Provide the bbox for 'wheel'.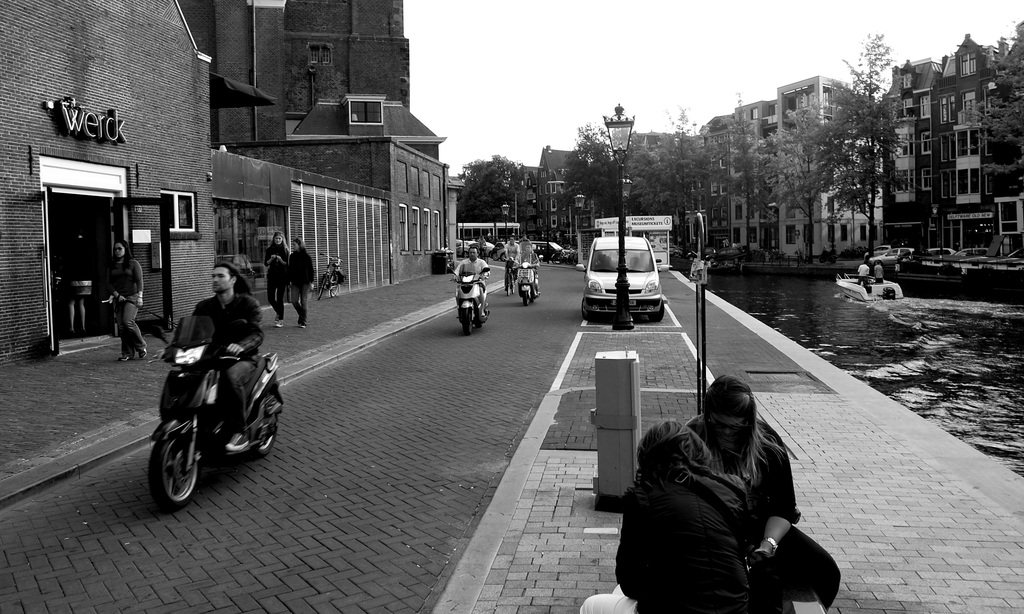
detection(650, 300, 665, 325).
